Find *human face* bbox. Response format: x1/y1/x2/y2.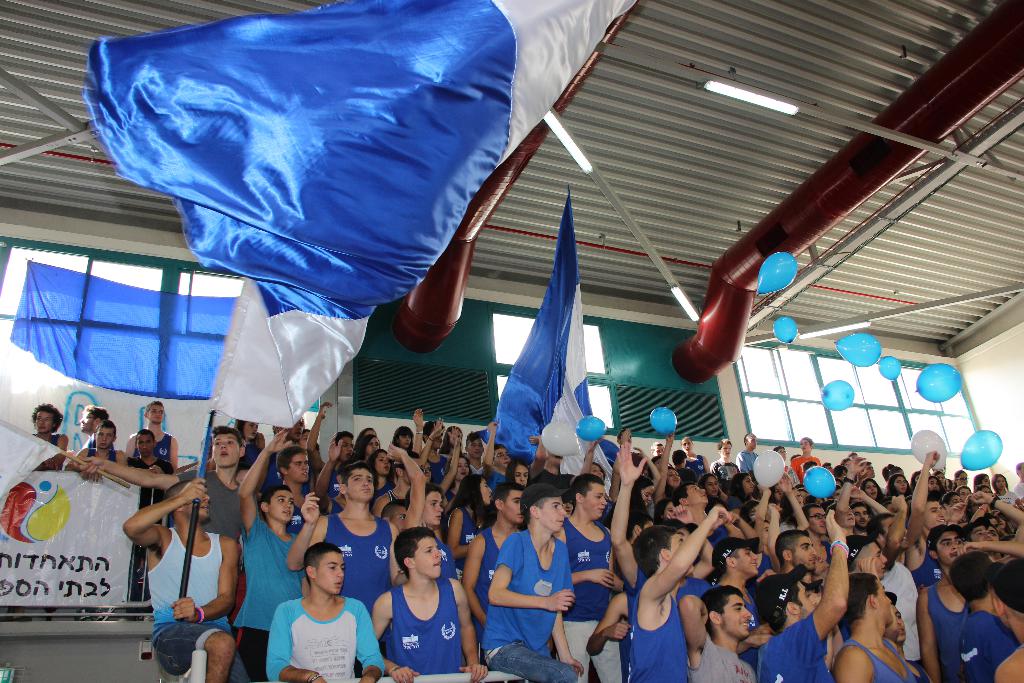
995/477/1005/490.
